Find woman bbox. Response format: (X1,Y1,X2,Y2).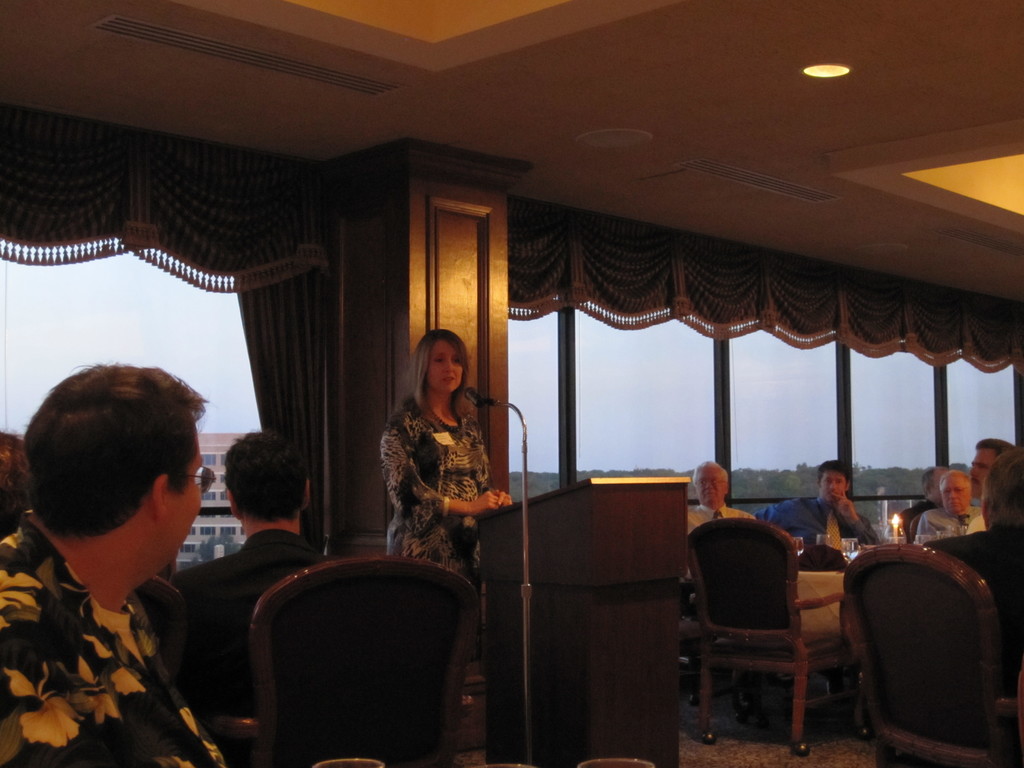
(381,327,512,701).
